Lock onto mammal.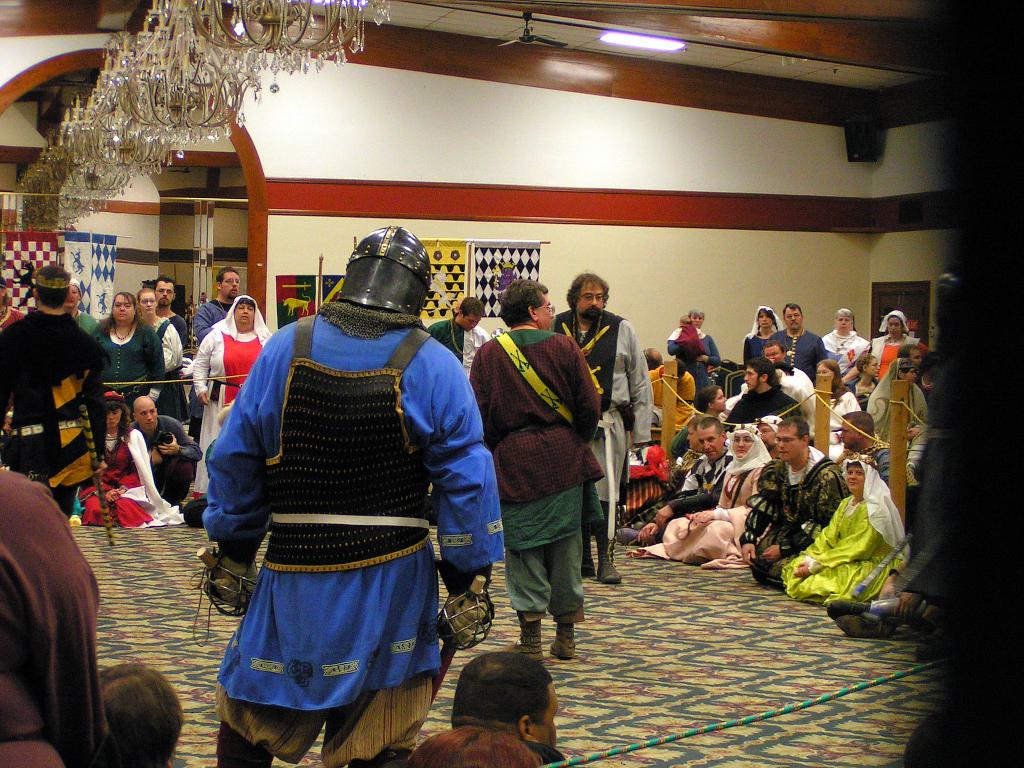
Locked: bbox=(1, 465, 103, 767).
